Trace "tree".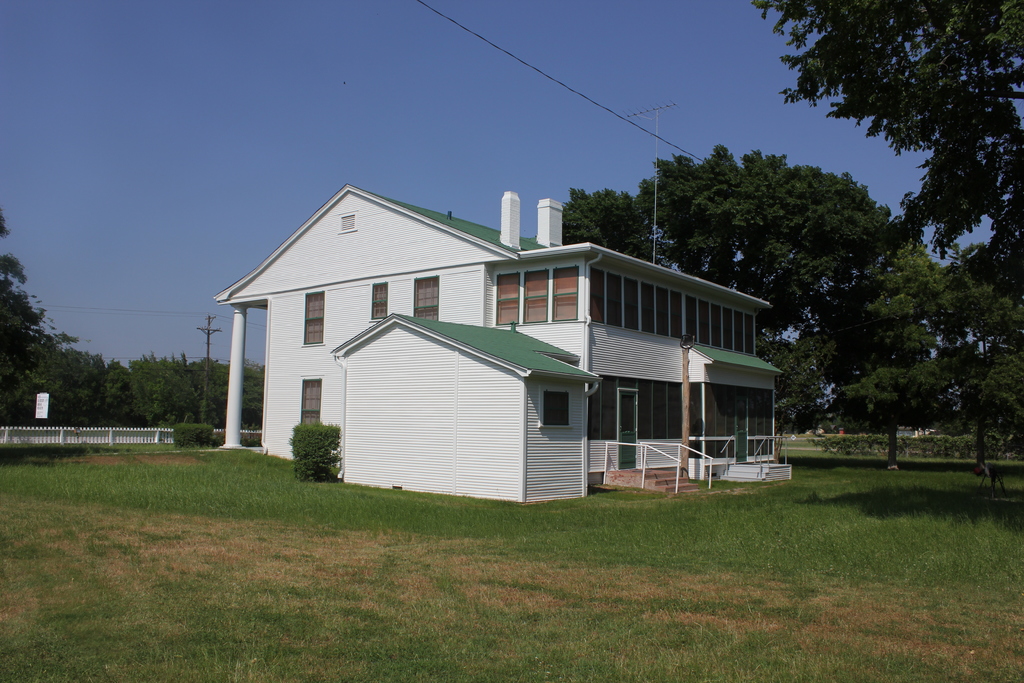
Traced to region(0, 251, 24, 292).
